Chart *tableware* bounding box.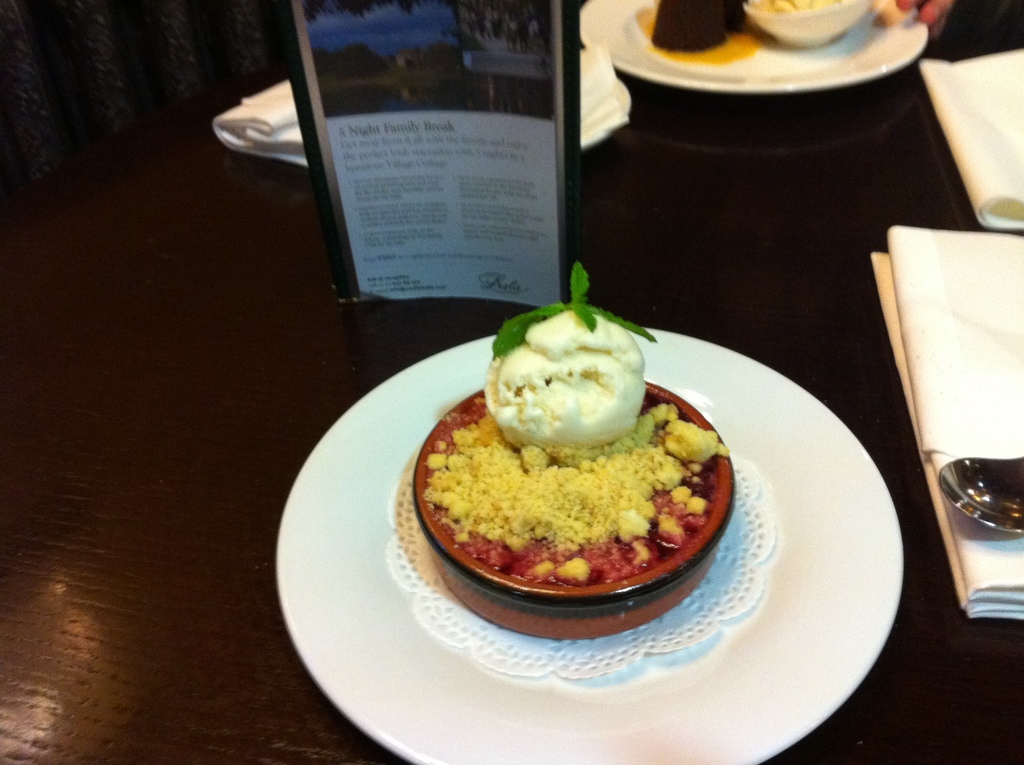
Charted: [x1=242, y1=266, x2=943, y2=753].
